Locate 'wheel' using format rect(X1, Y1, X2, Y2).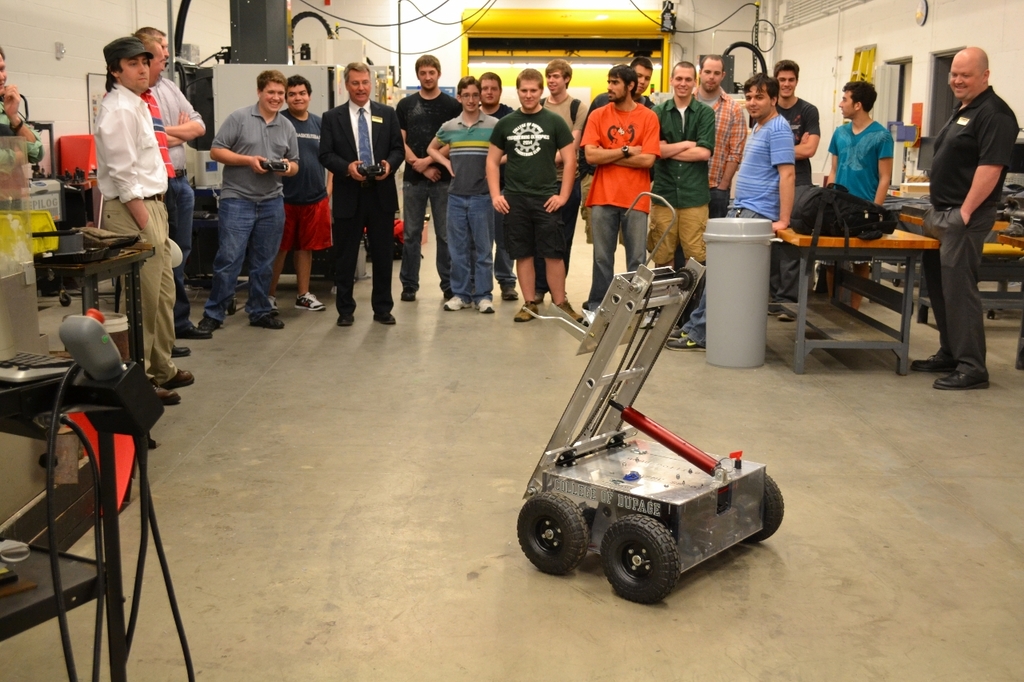
rect(518, 492, 587, 579).
